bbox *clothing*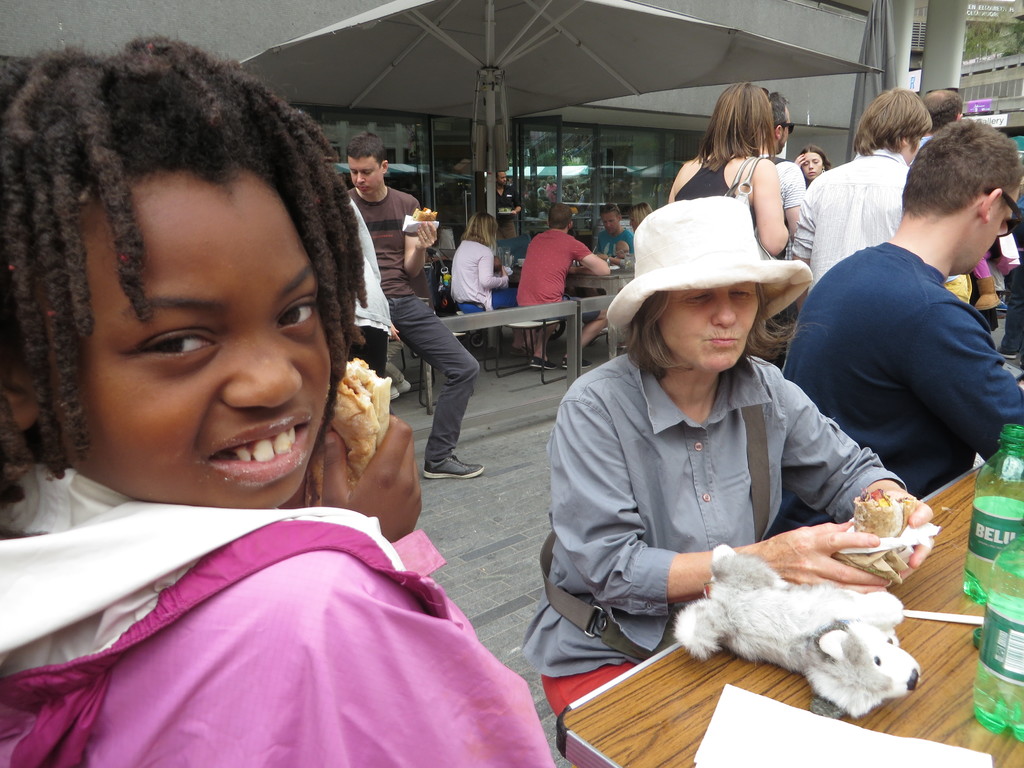
x1=0 y1=465 x2=557 y2=767
